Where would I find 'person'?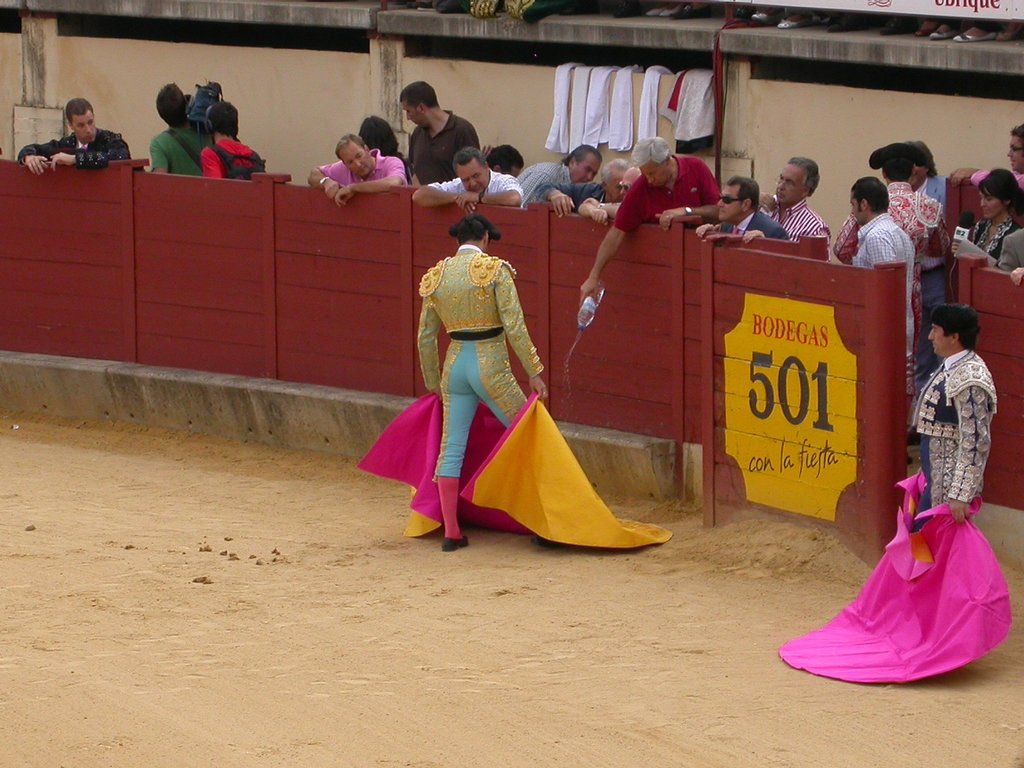
At <box>402,79,479,182</box>.
